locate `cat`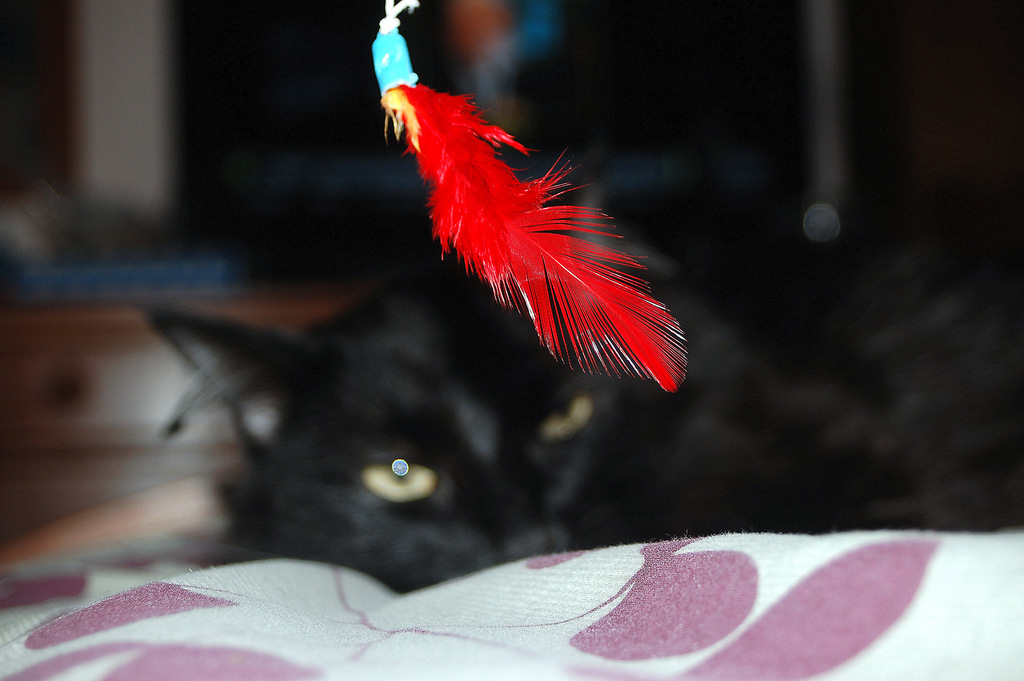
rect(143, 252, 1023, 594)
